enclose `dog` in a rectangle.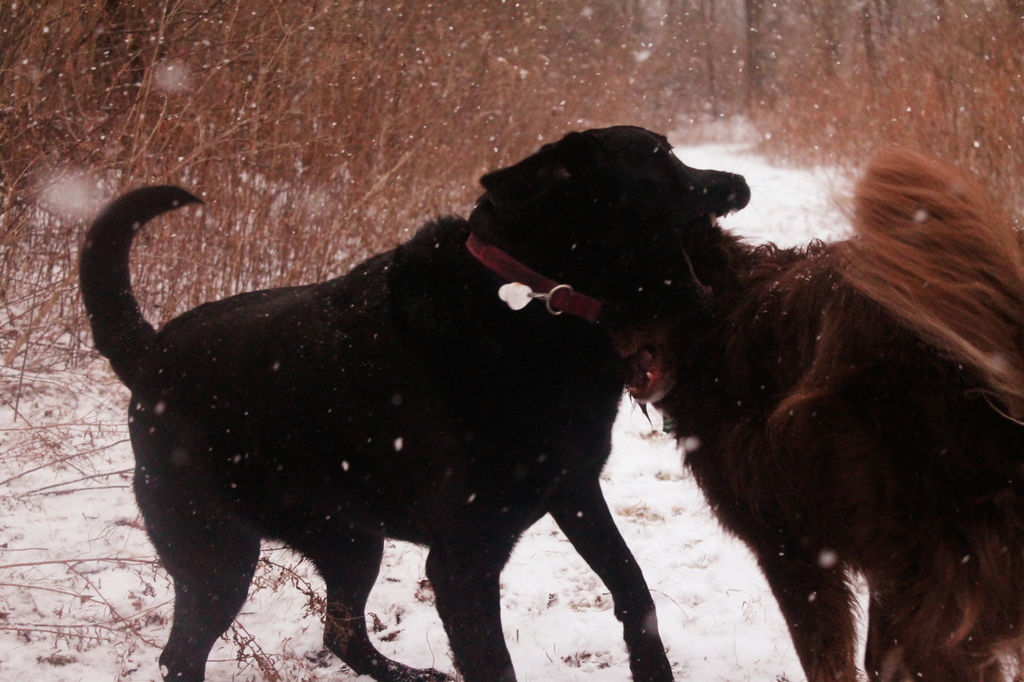
(620,138,1023,681).
